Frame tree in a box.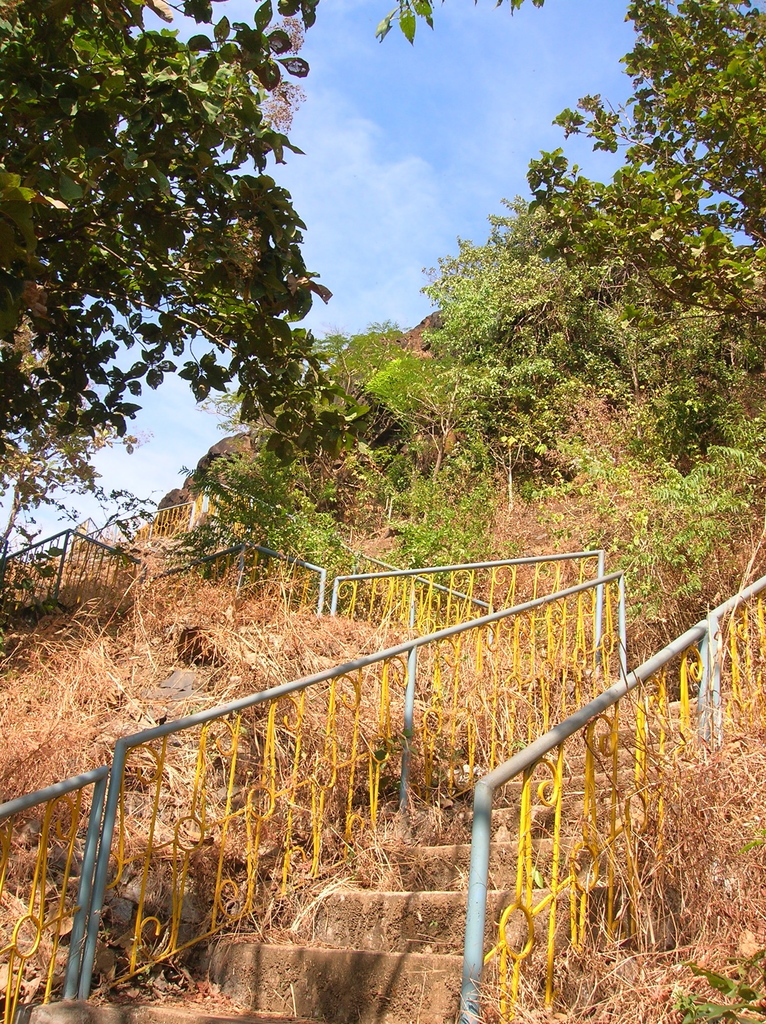
(x1=0, y1=0, x2=561, y2=498).
